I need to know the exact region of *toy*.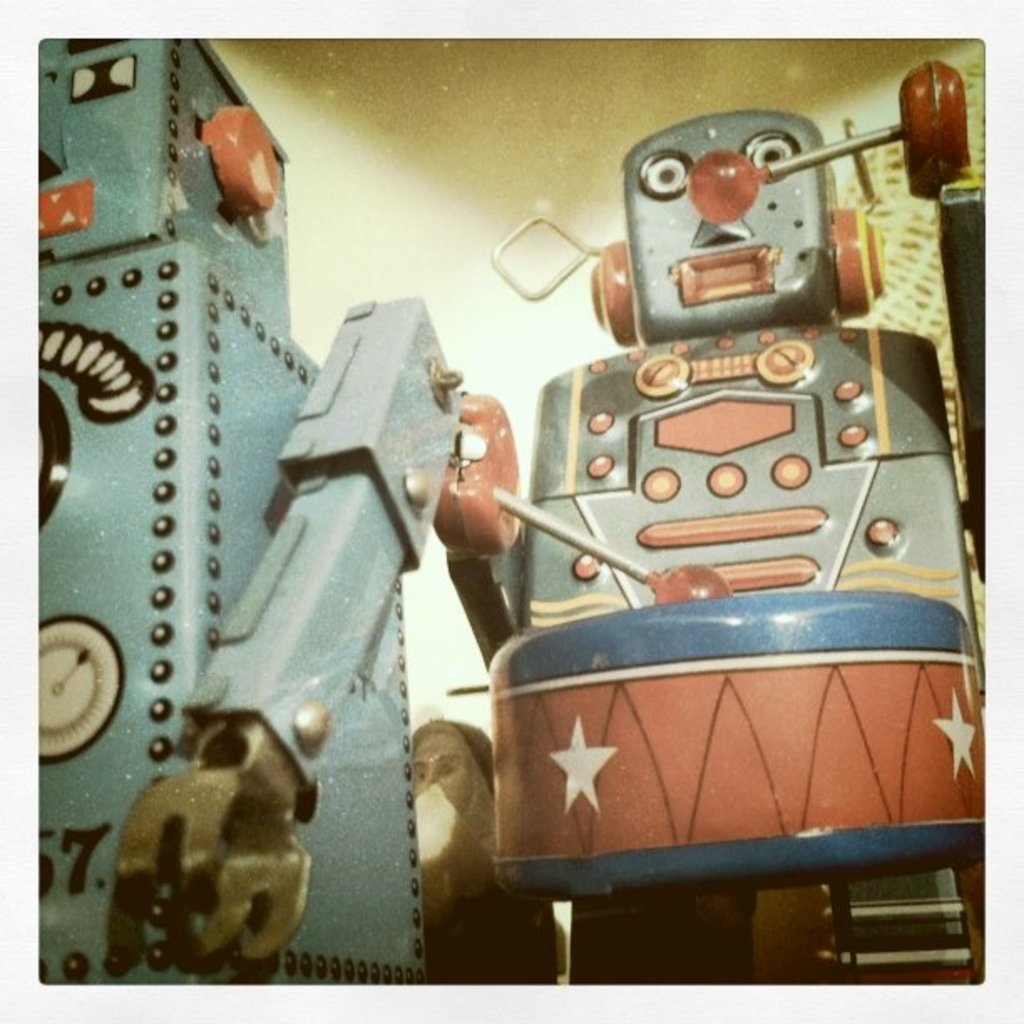
Region: box(33, 37, 423, 989).
